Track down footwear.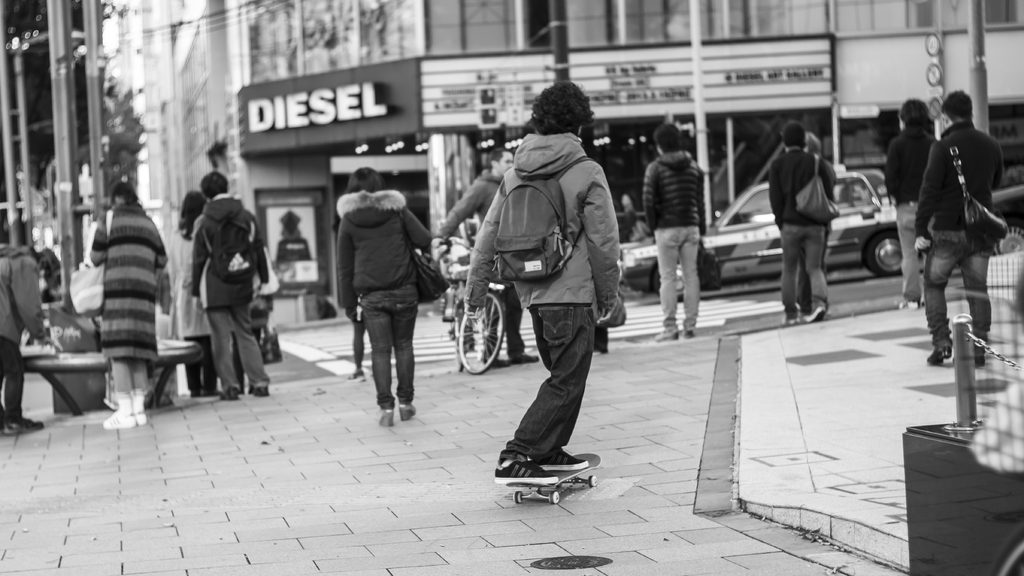
Tracked to l=483, t=359, r=506, b=368.
